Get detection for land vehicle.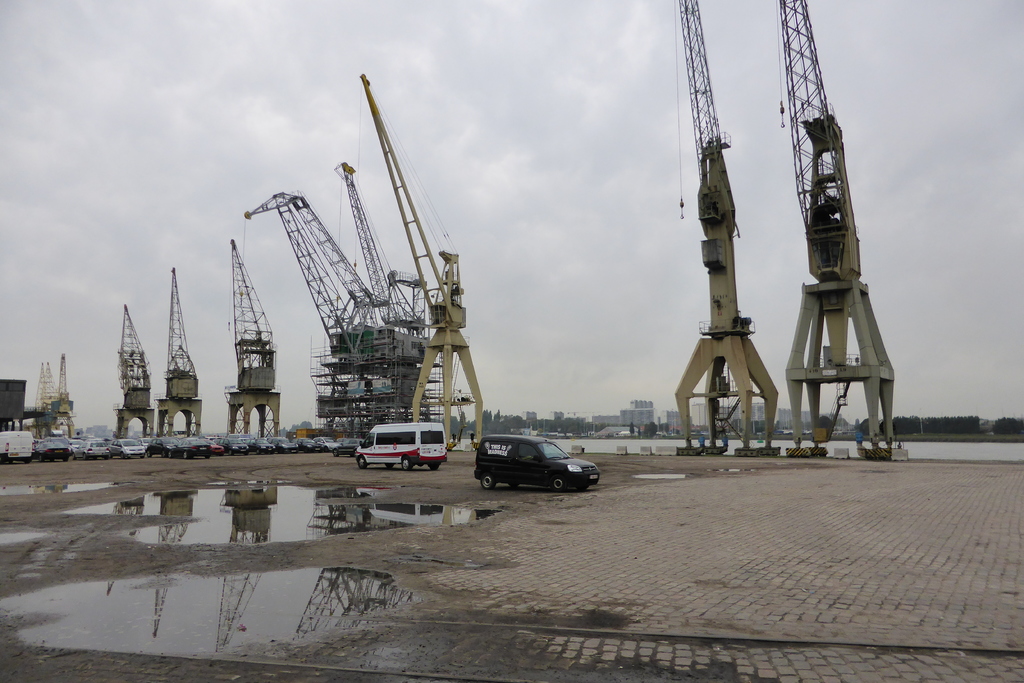
Detection: [266, 436, 299, 454].
